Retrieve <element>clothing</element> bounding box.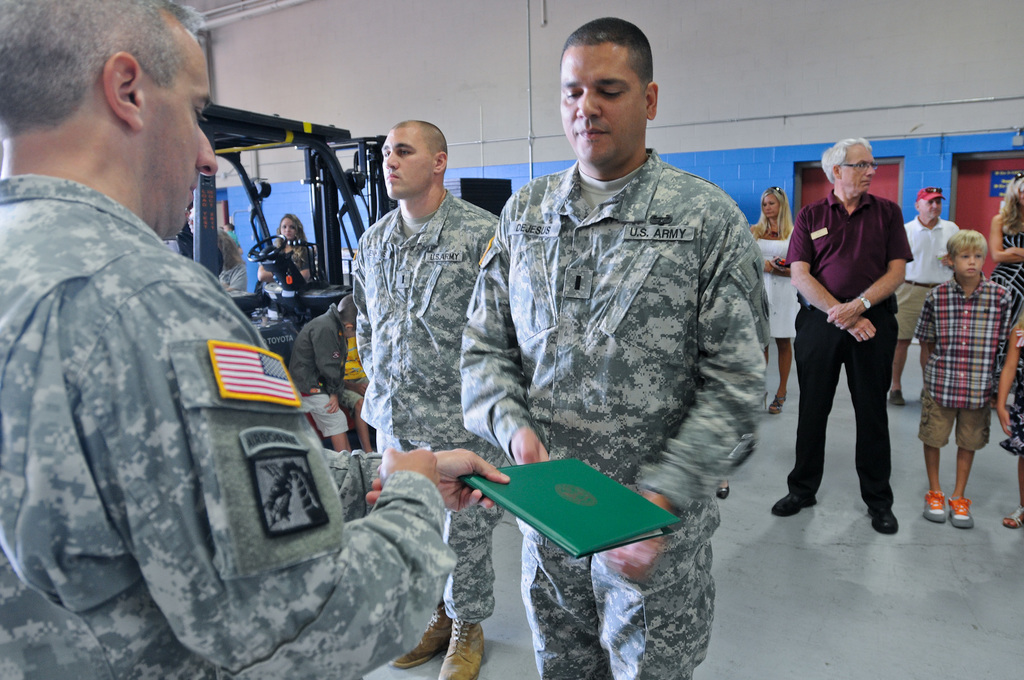
Bounding box: crop(767, 189, 908, 507).
